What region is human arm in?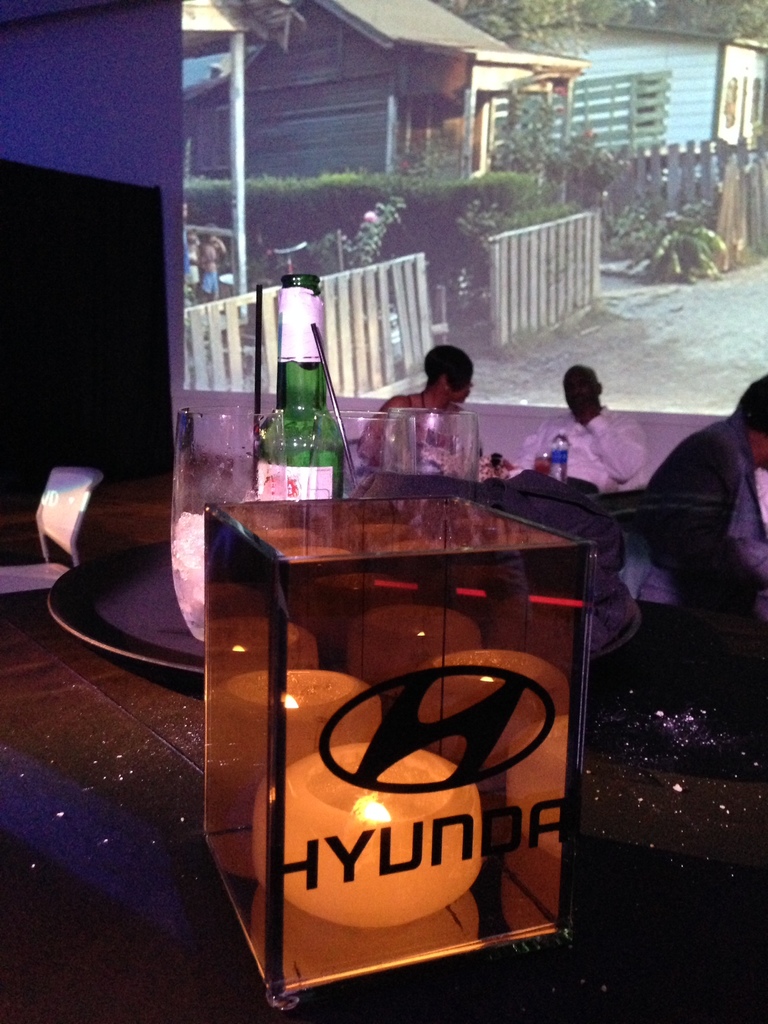
left=583, top=396, right=653, bottom=483.
